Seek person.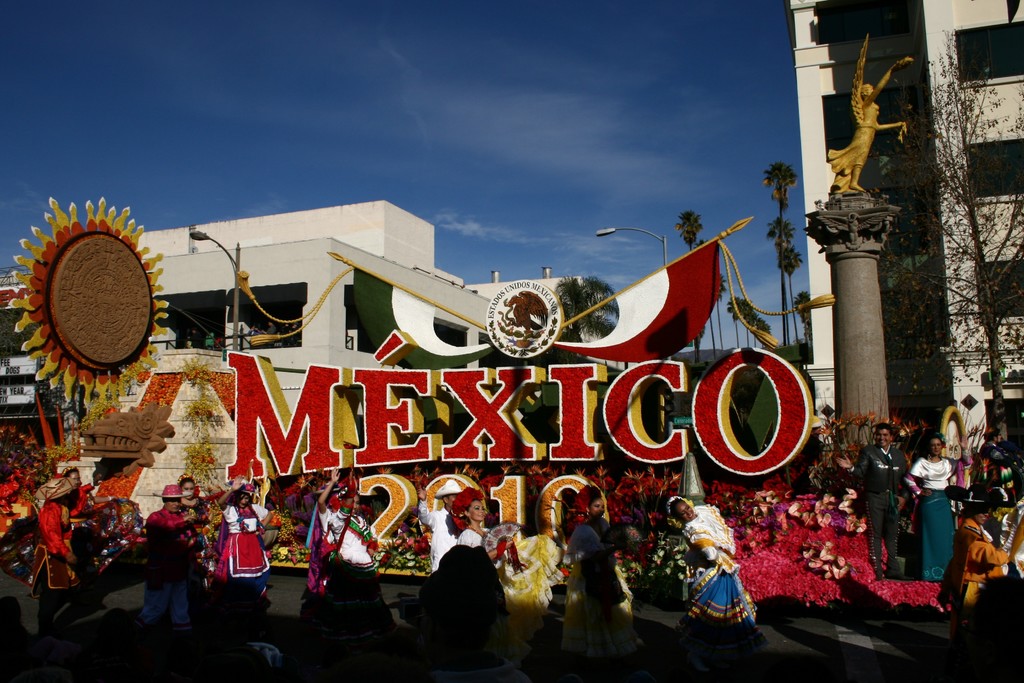
<region>562, 485, 643, 618</region>.
